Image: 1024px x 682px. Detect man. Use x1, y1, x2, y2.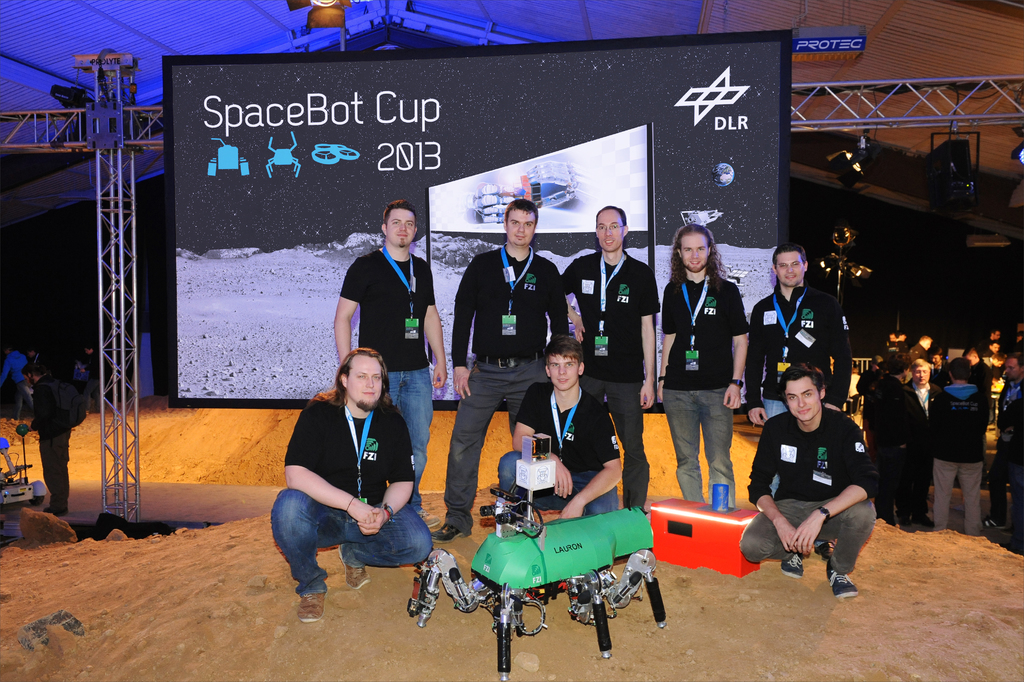
986, 351, 1022, 526.
